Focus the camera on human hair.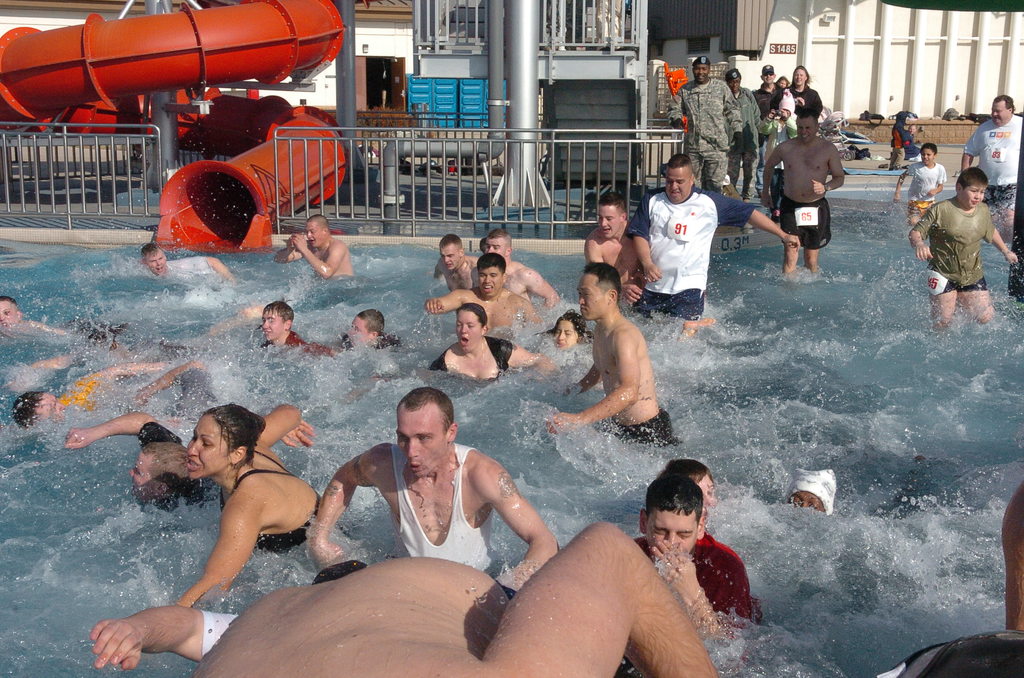
Focus region: region(396, 382, 453, 430).
